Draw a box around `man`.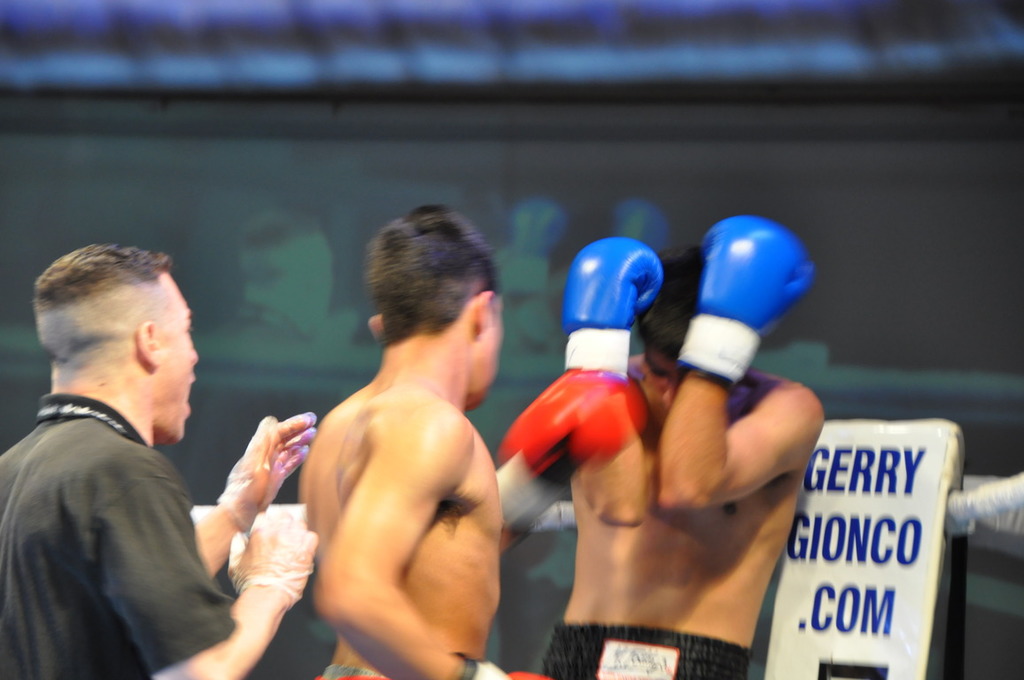
Rect(3, 228, 260, 679).
